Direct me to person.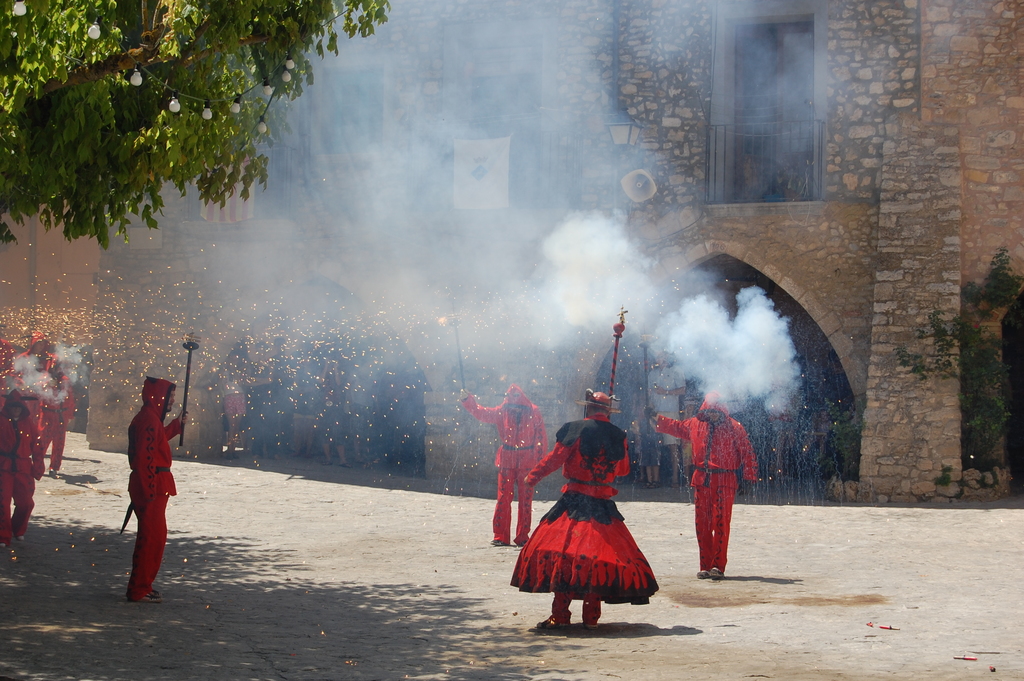
Direction: {"x1": 640, "y1": 394, "x2": 756, "y2": 577}.
